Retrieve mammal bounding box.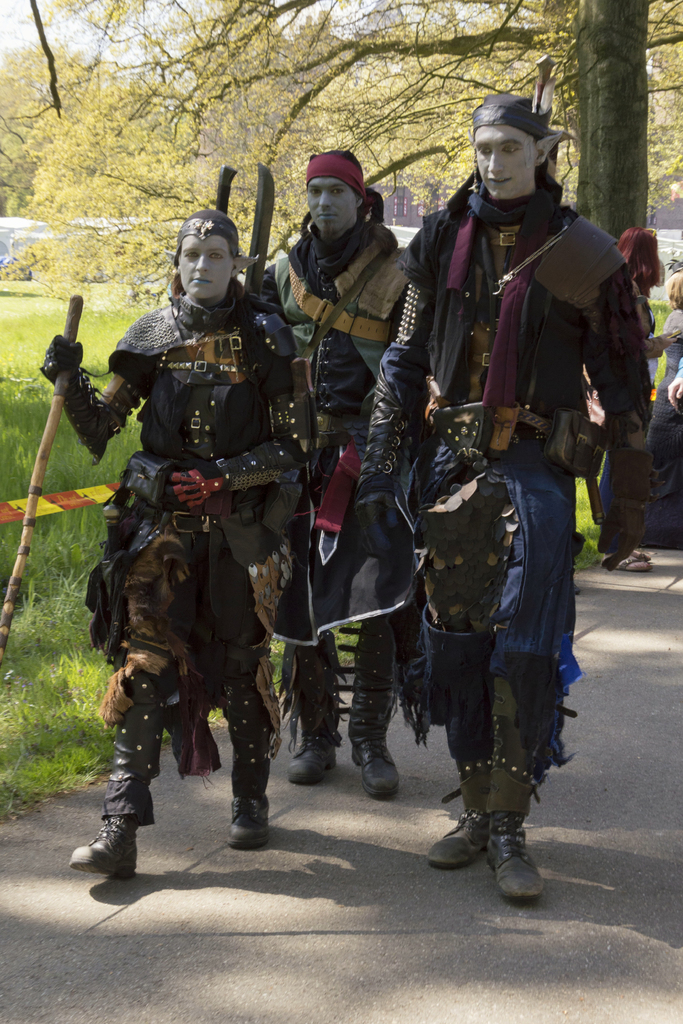
Bounding box: [left=38, top=211, right=302, bottom=868].
